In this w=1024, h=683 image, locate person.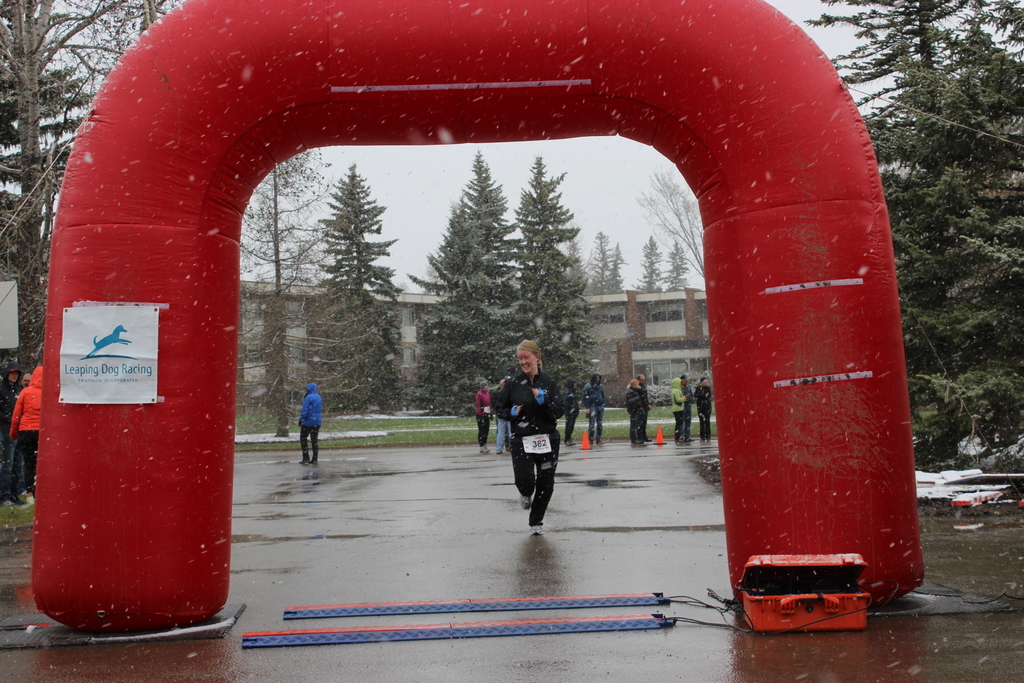
Bounding box: detection(636, 373, 652, 447).
